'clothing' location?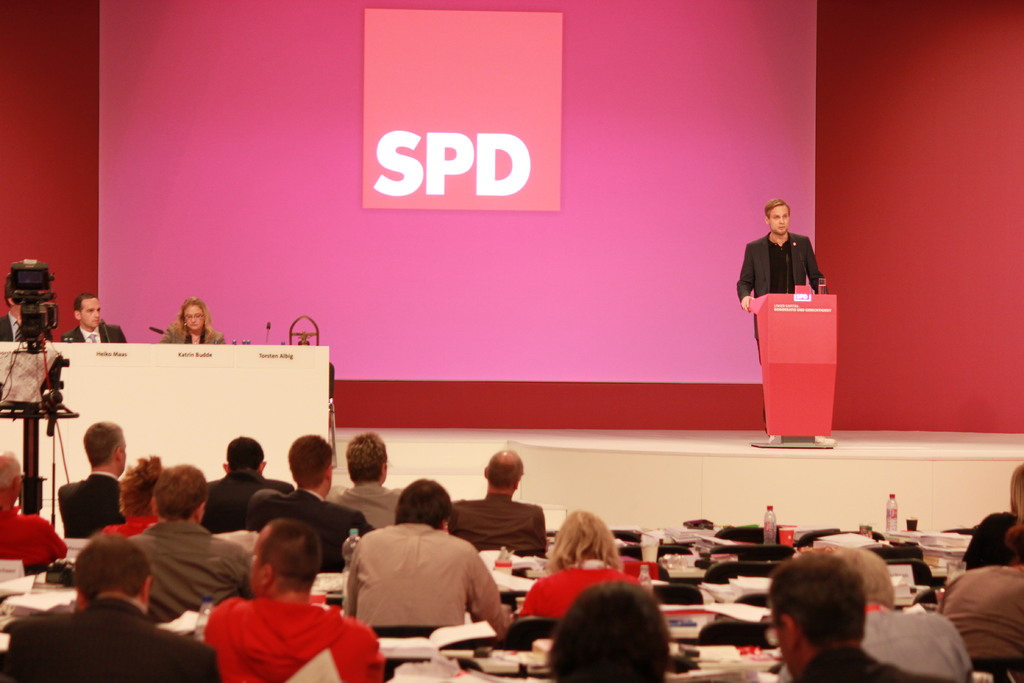
left=48, top=470, right=145, bottom=544
